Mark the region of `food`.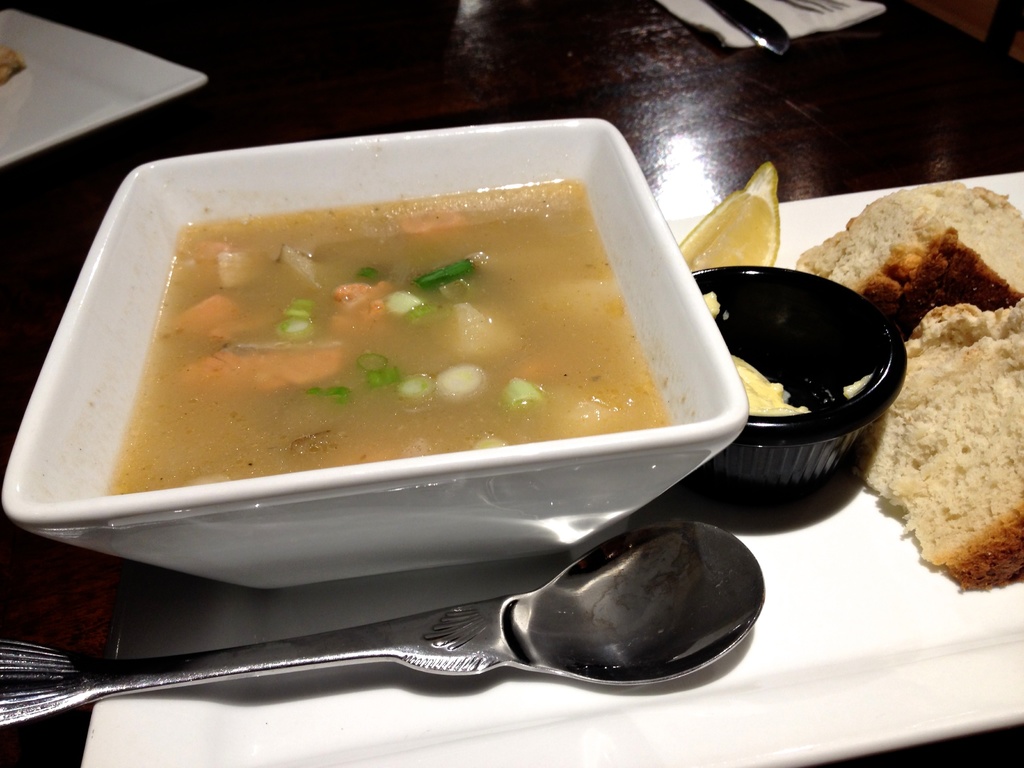
Region: 700 287 718 321.
